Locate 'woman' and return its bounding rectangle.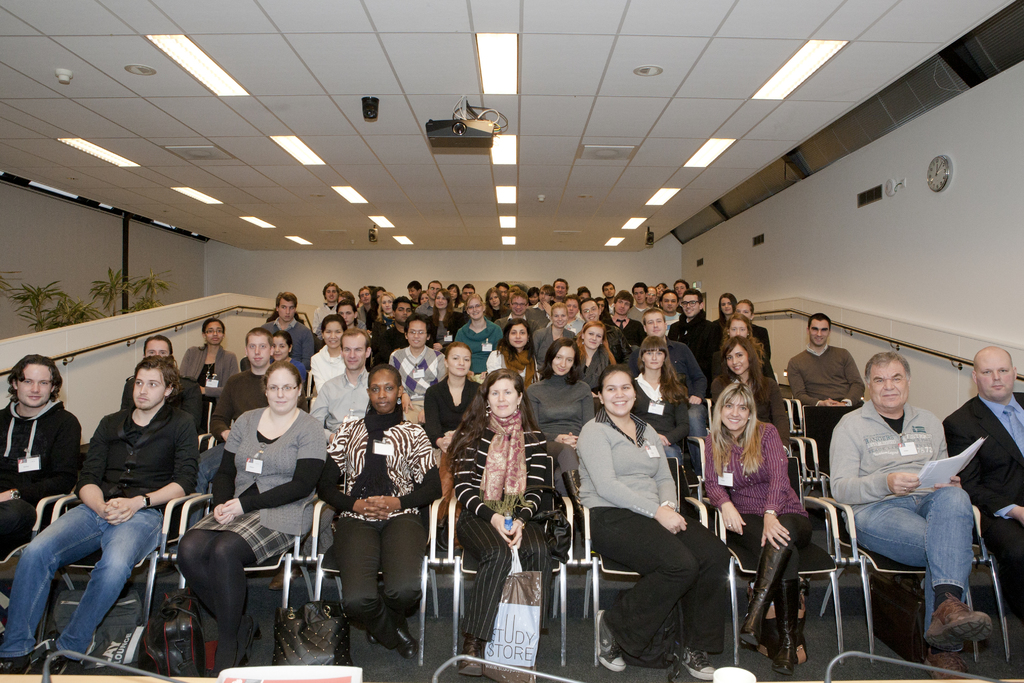
388:310:447:428.
